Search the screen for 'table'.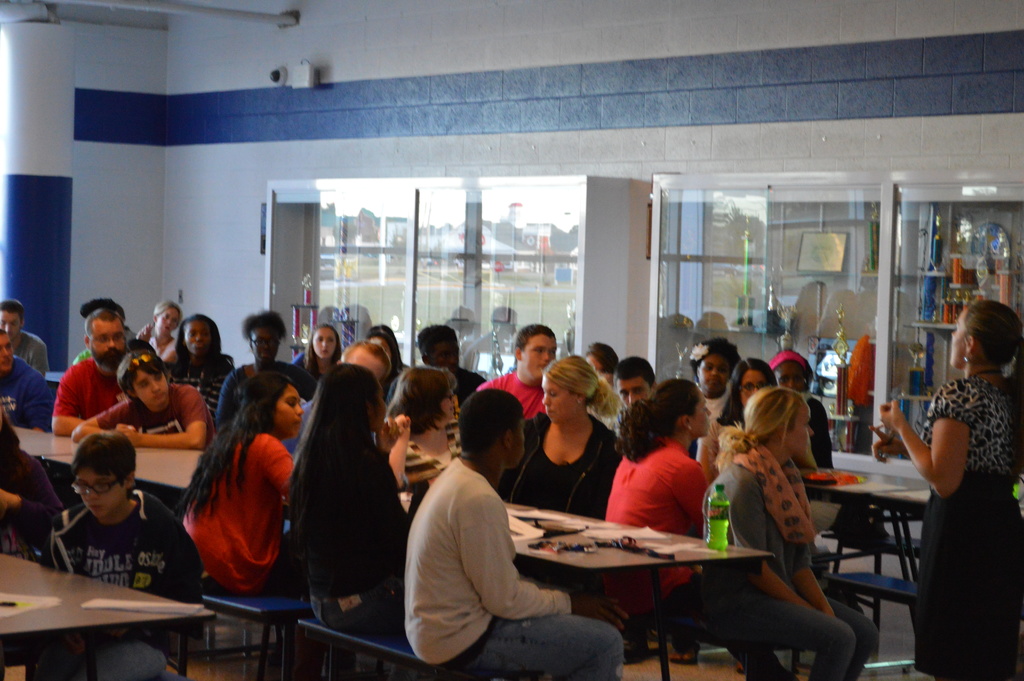
Found at bbox(59, 444, 772, 680).
